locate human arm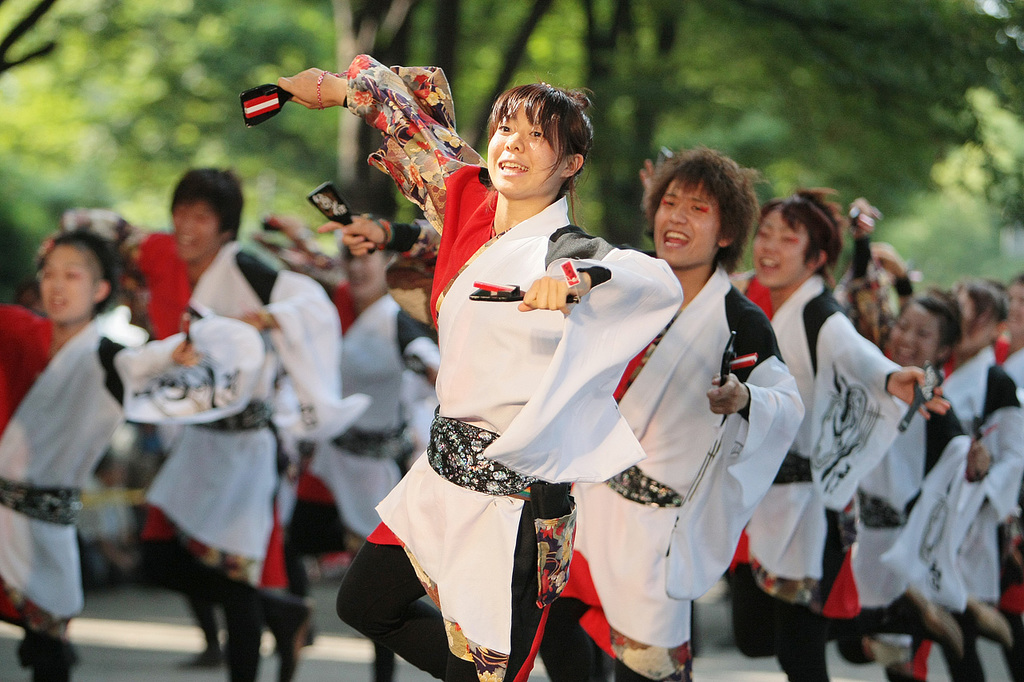
box(709, 301, 810, 421)
